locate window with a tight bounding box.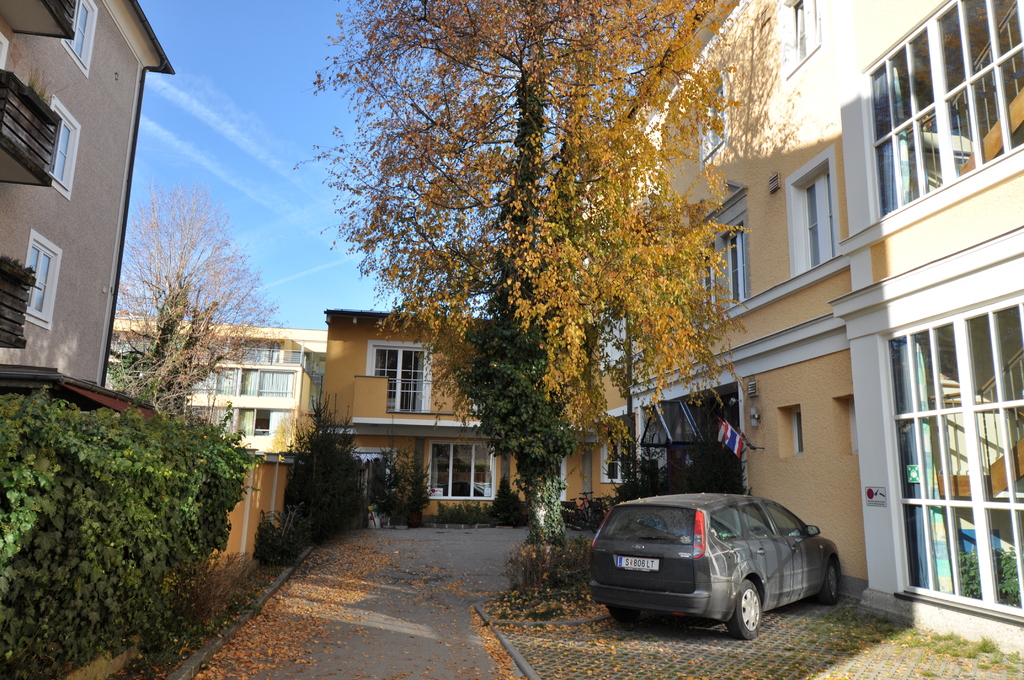
bbox=[795, 161, 840, 277].
